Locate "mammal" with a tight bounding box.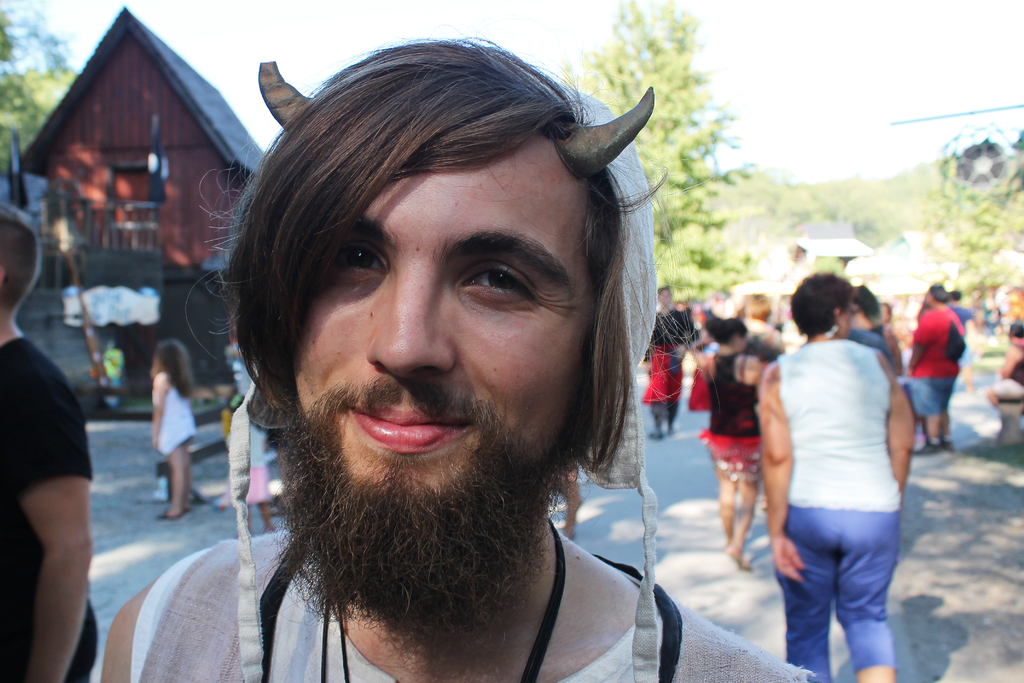
bbox=[144, 337, 193, 525].
